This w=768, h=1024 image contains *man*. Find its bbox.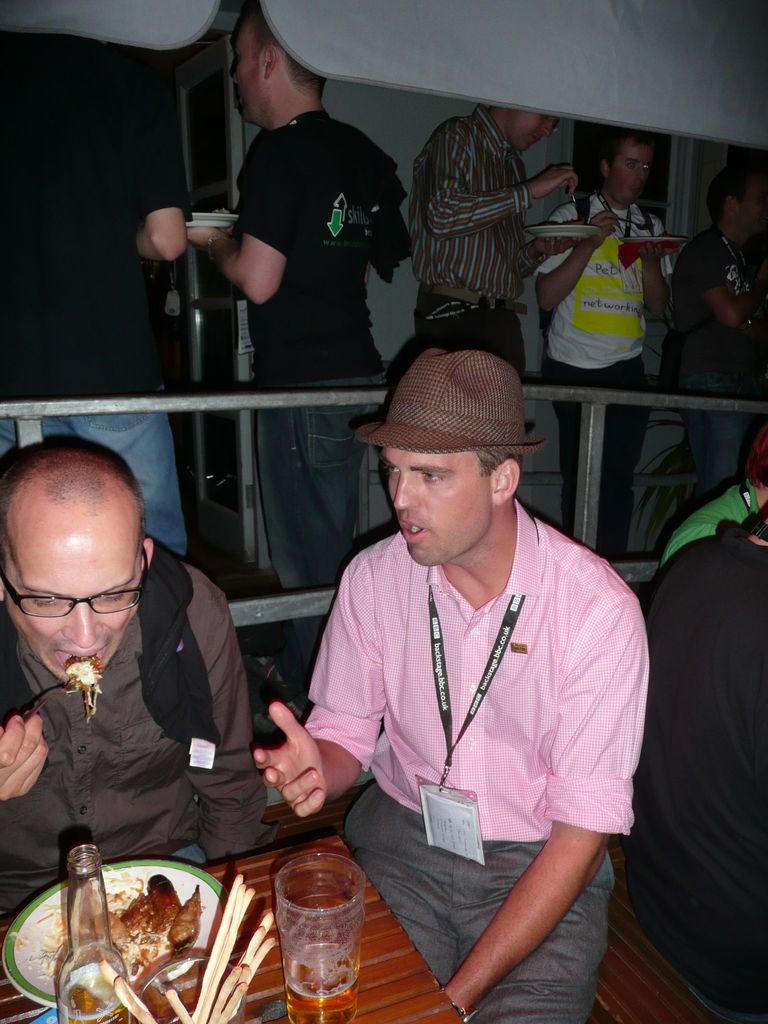
(x1=0, y1=437, x2=269, y2=919).
